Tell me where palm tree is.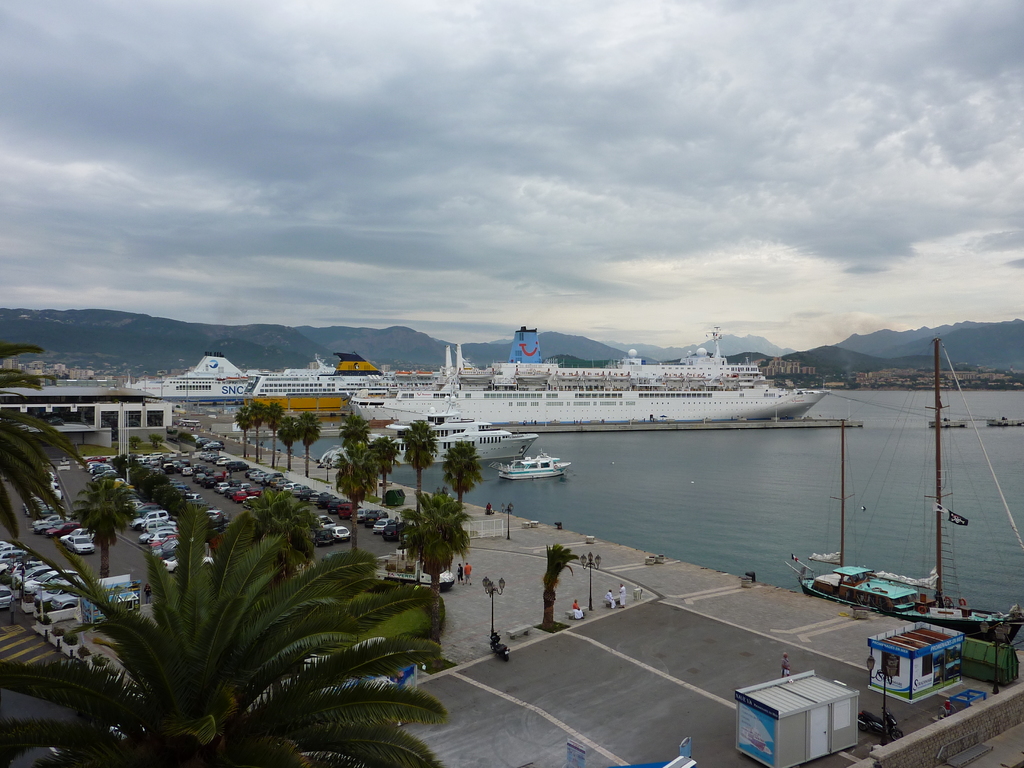
palm tree is at 0:336:91:533.
